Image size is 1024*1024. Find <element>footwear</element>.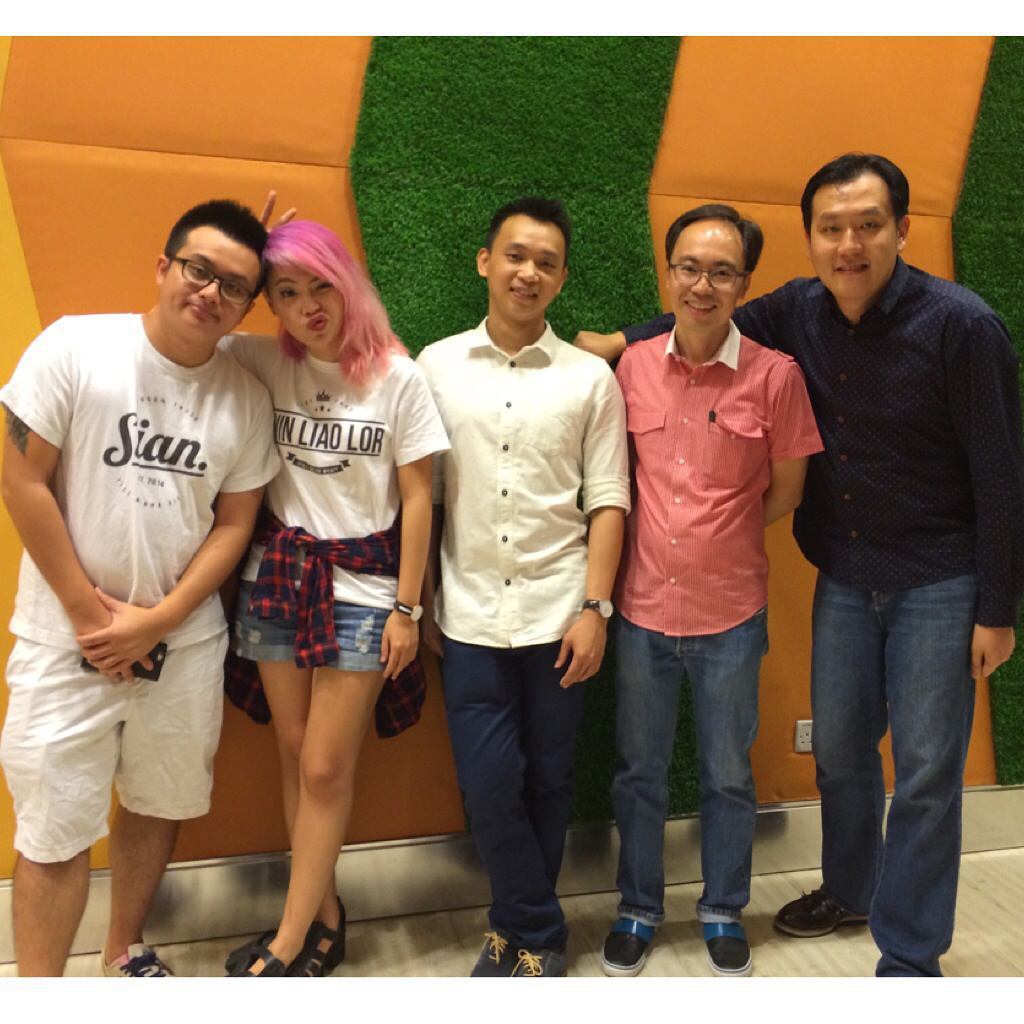
crop(511, 946, 568, 984).
